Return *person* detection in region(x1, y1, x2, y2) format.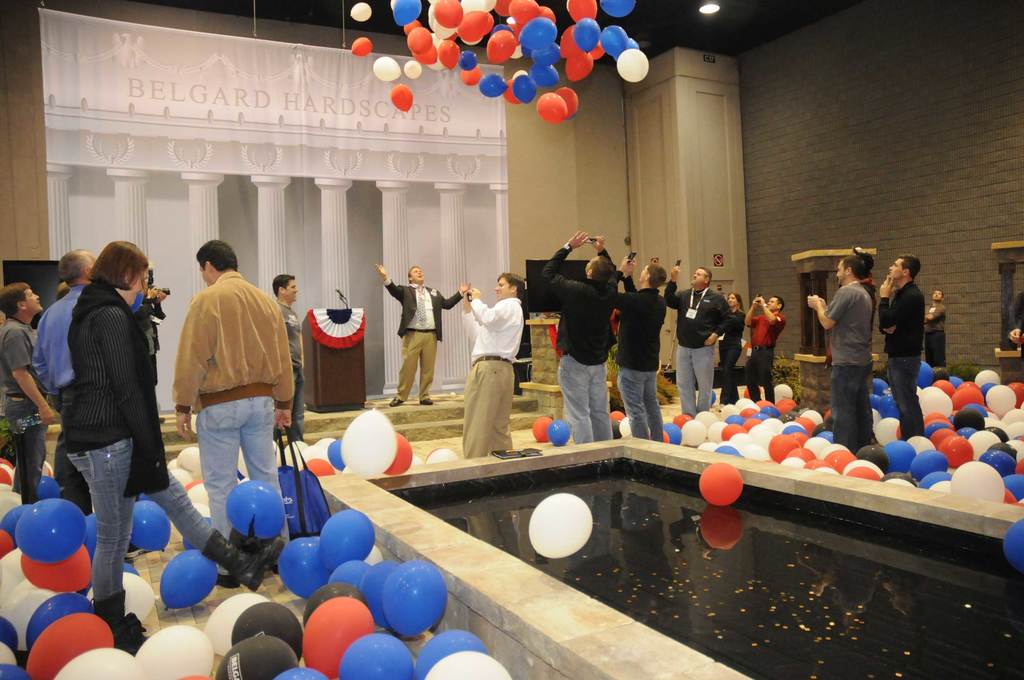
region(264, 271, 308, 445).
